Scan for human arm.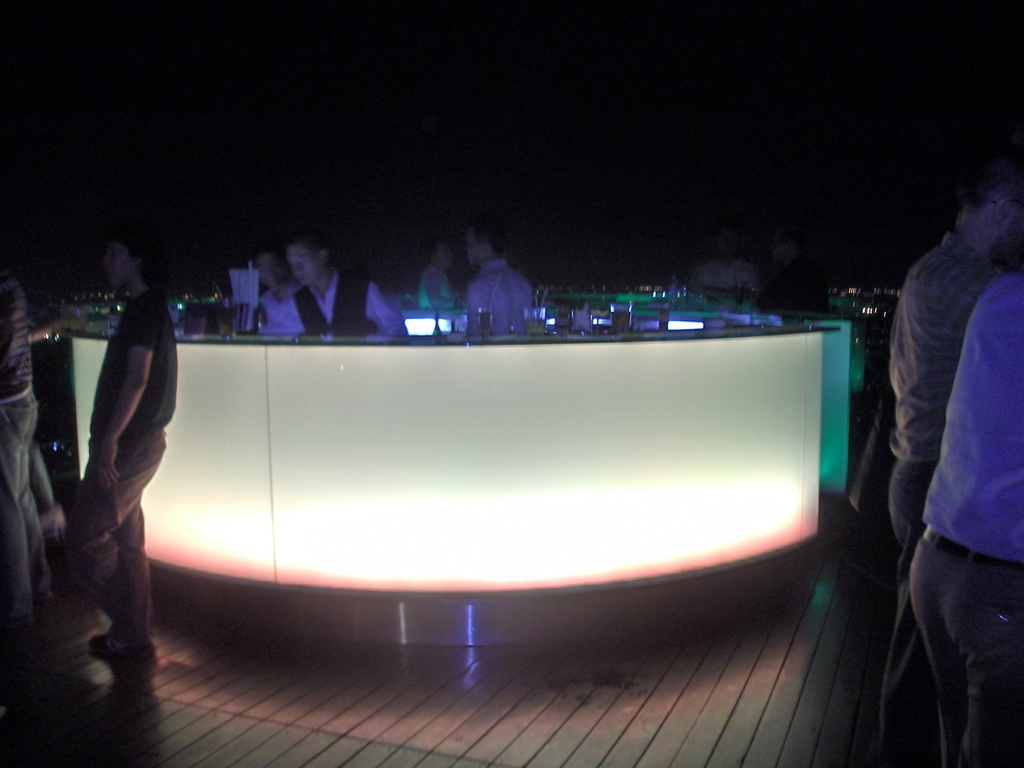
Scan result: (455,283,484,339).
